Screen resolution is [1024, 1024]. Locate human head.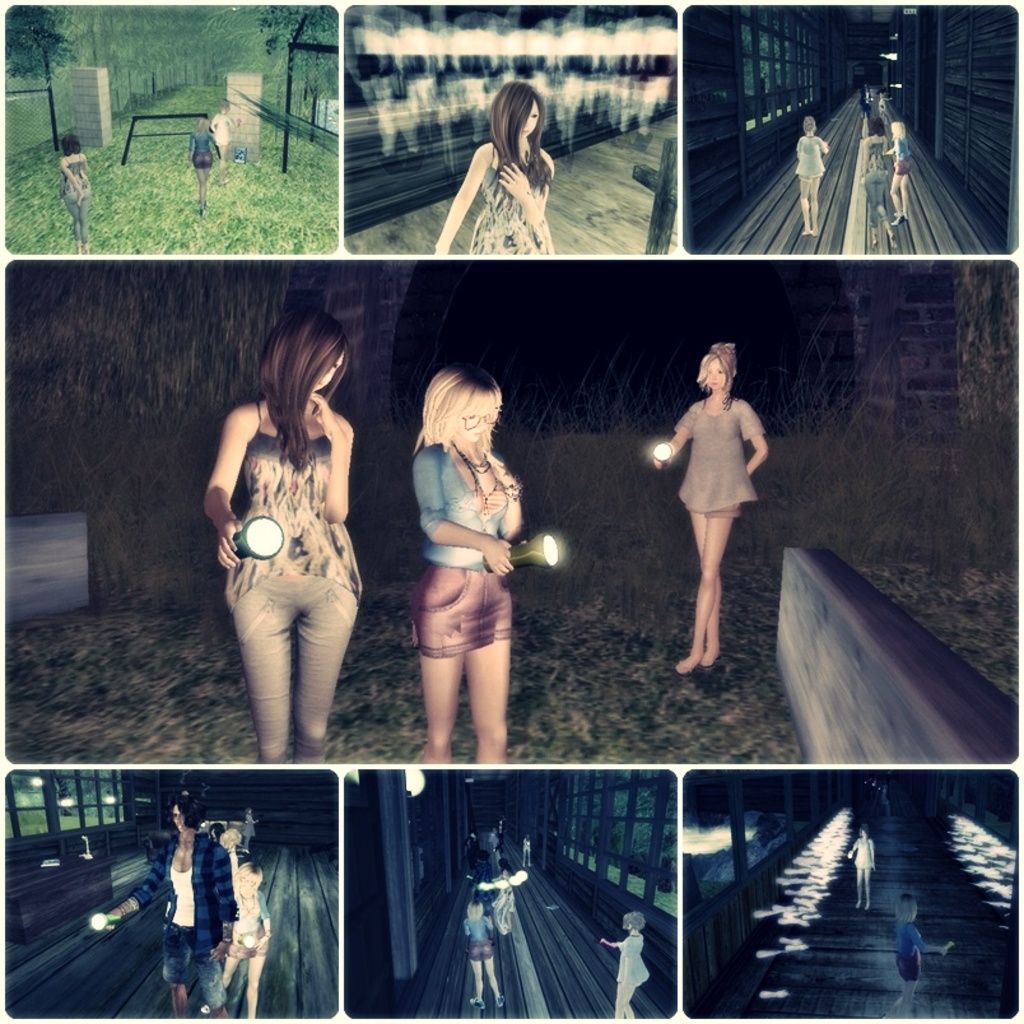
pyautogui.locateOnScreen(269, 307, 349, 394).
